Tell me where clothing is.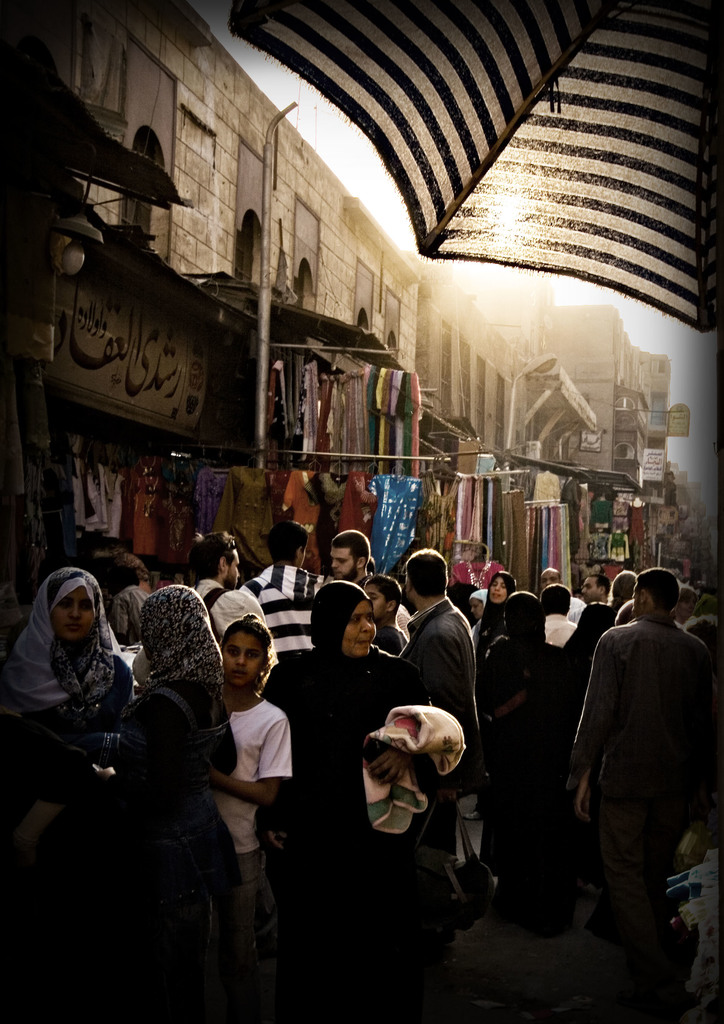
clothing is at pyautogui.locateOnScreen(392, 592, 505, 754).
